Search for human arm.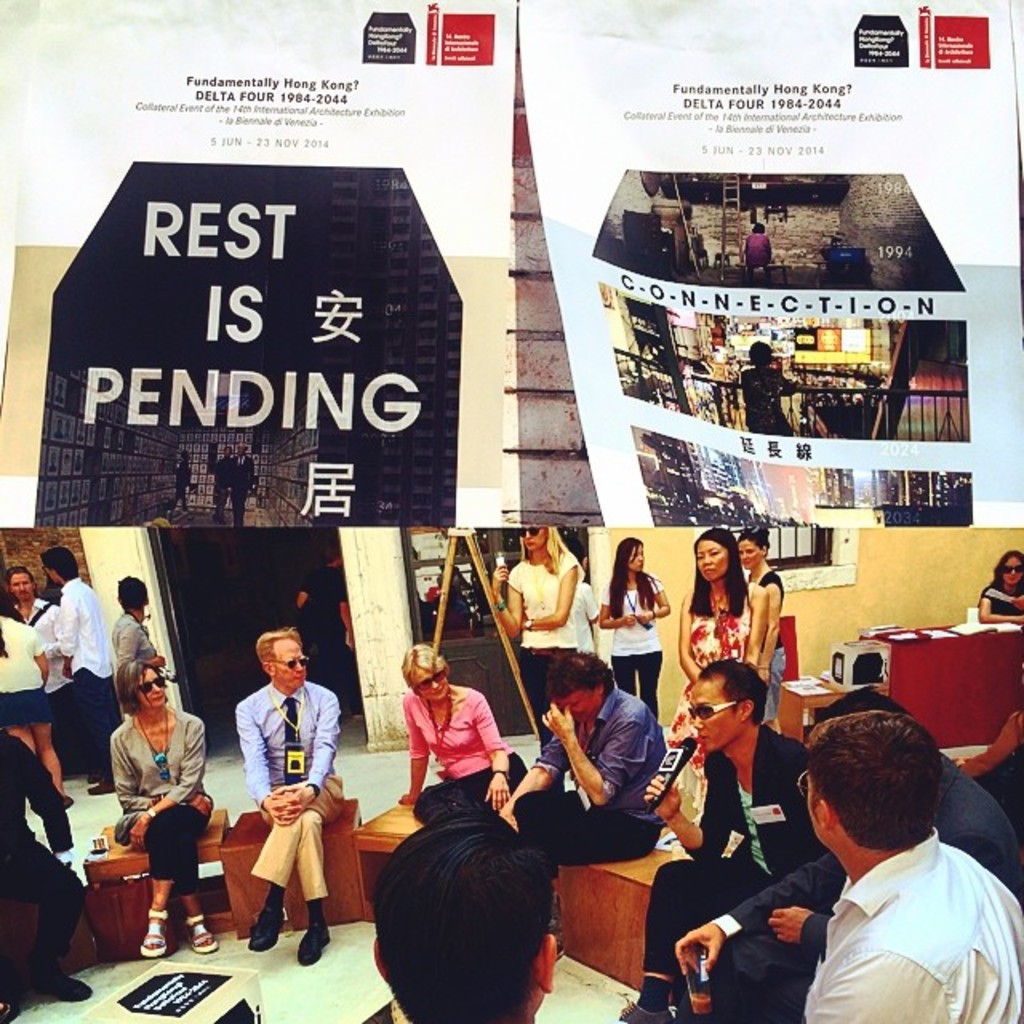
Found at box=[59, 598, 80, 678].
